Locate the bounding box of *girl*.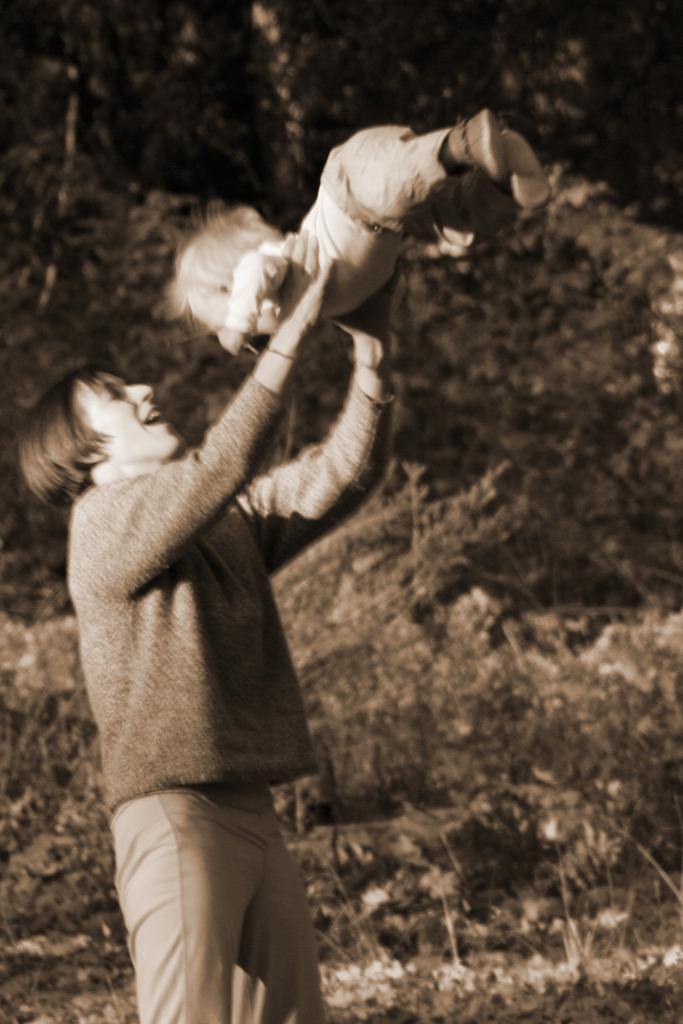
Bounding box: (164, 104, 553, 359).
